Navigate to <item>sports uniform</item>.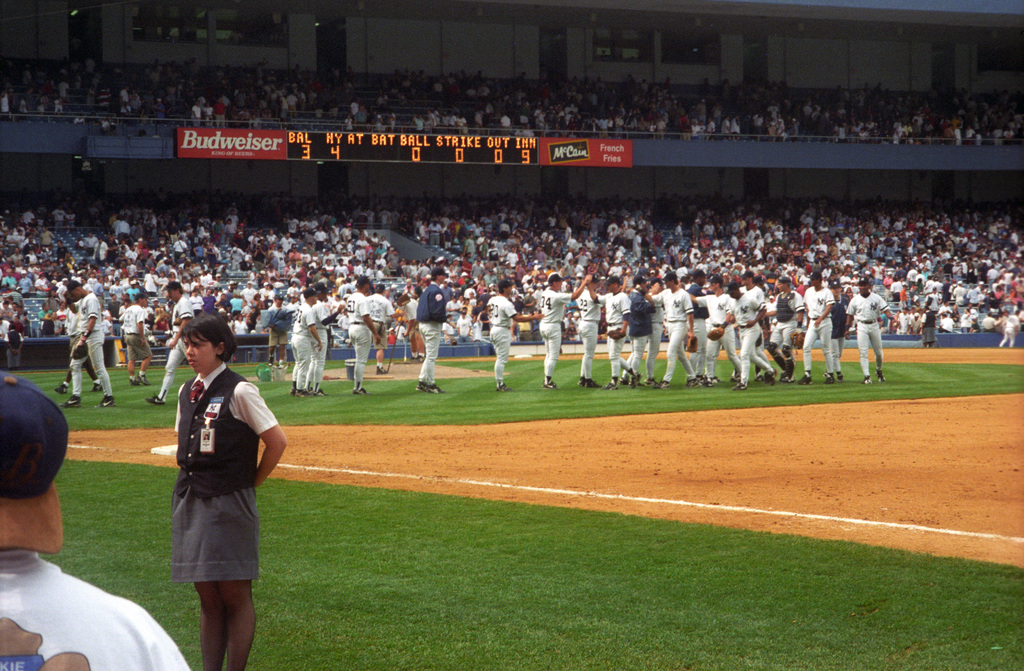
Navigation target: {"left": 297, "top": 300, "right": 315, "bottom": 392}.
